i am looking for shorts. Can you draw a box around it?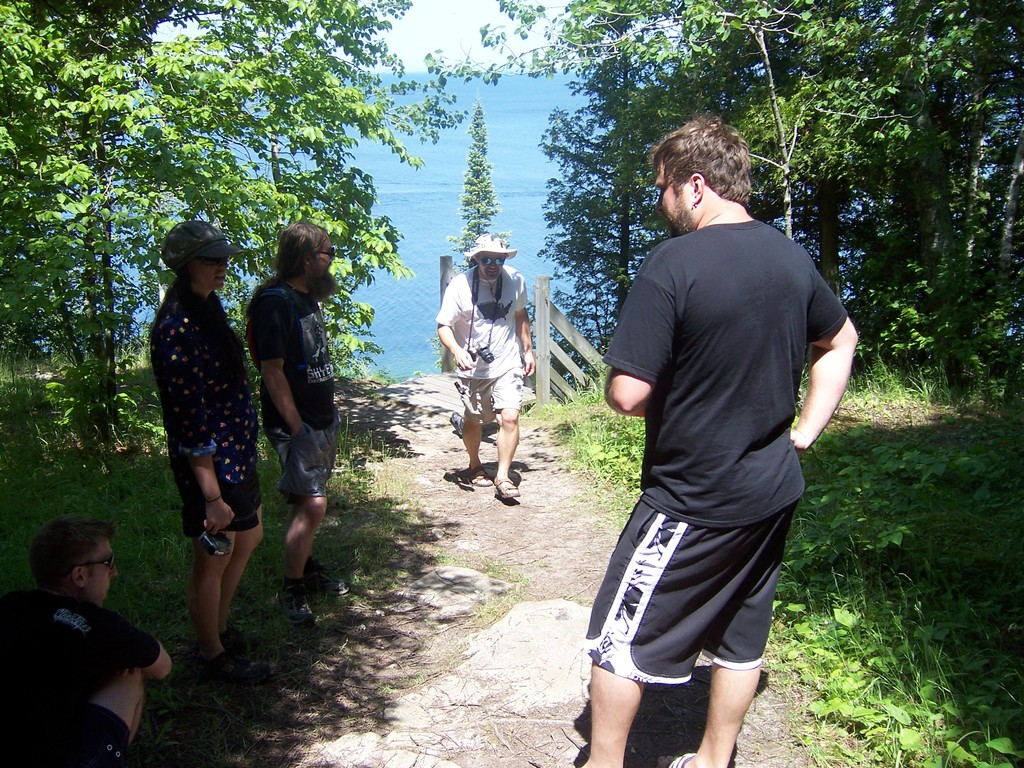
Sure, the bounding box is bbox(271, 419, 338, 504).
